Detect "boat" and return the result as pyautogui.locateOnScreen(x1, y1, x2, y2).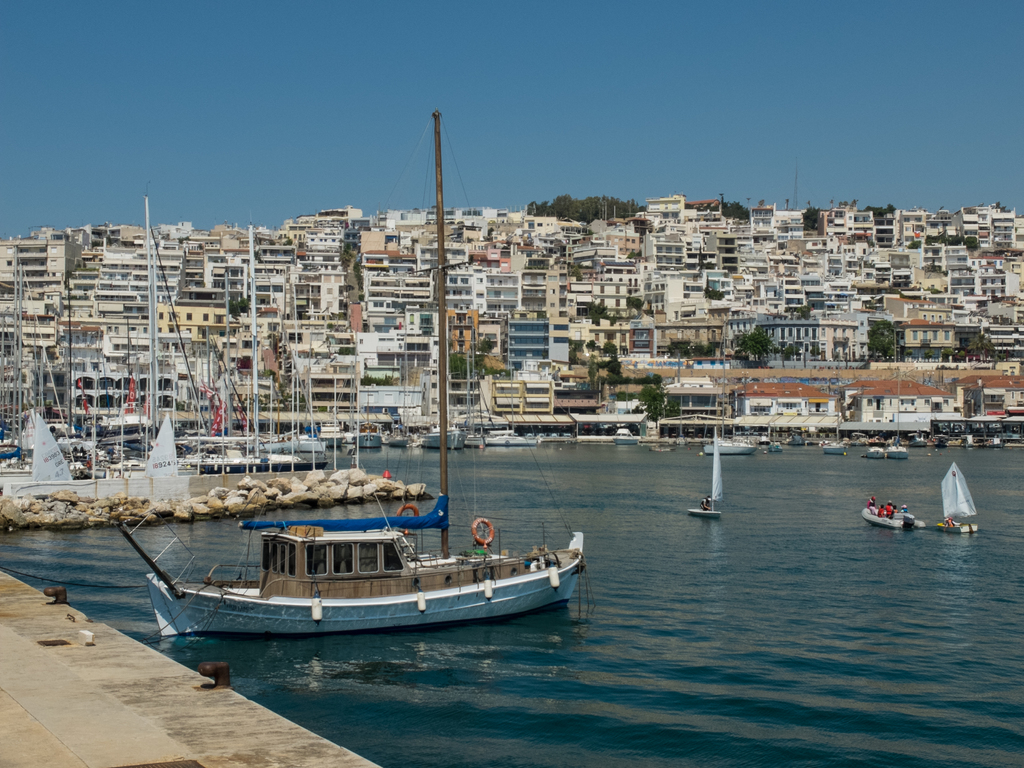
pyautogui.locateOnScreen(938, 462, 980, 535).
